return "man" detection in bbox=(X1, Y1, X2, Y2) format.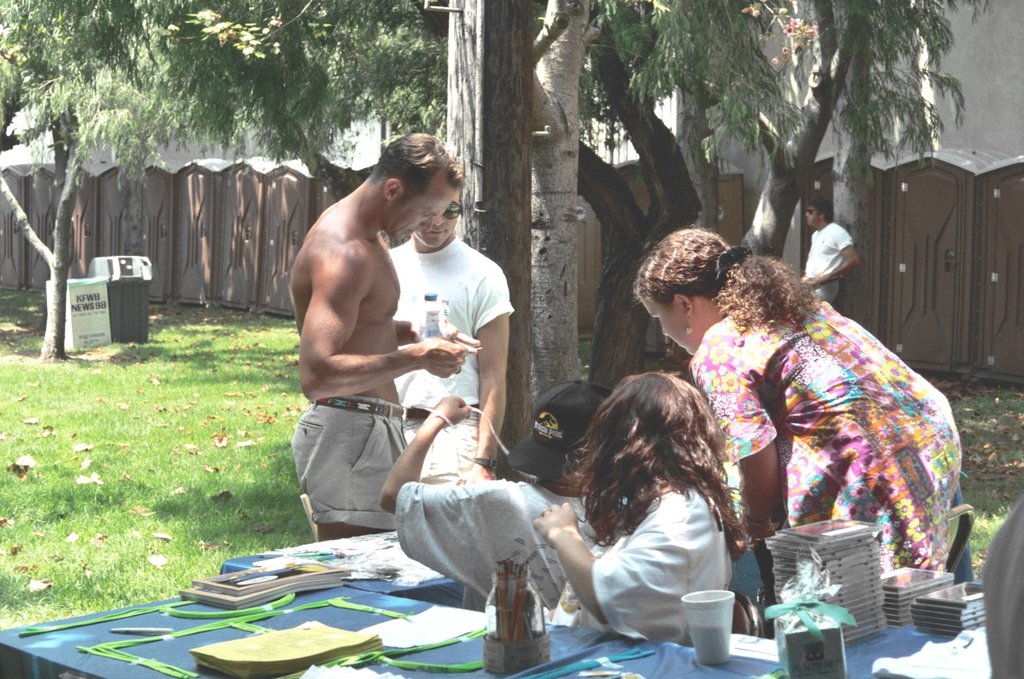
bbox=(380, 183, 514, 484).
